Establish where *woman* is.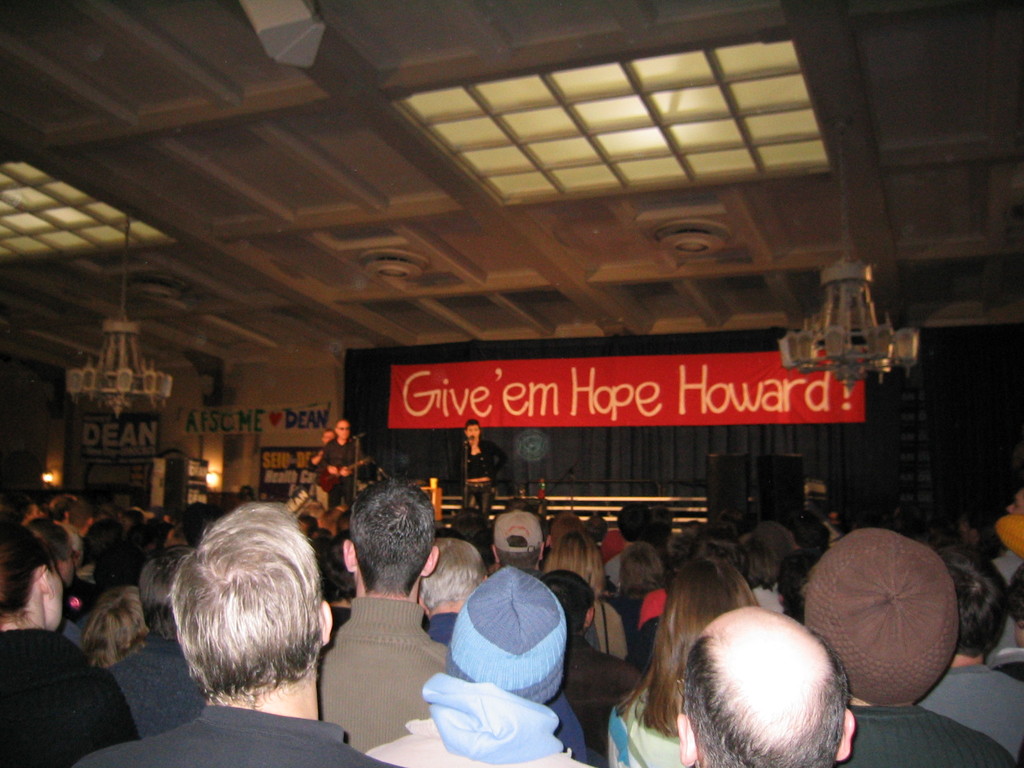
Established at select_region(543, 532, 629, 658).
